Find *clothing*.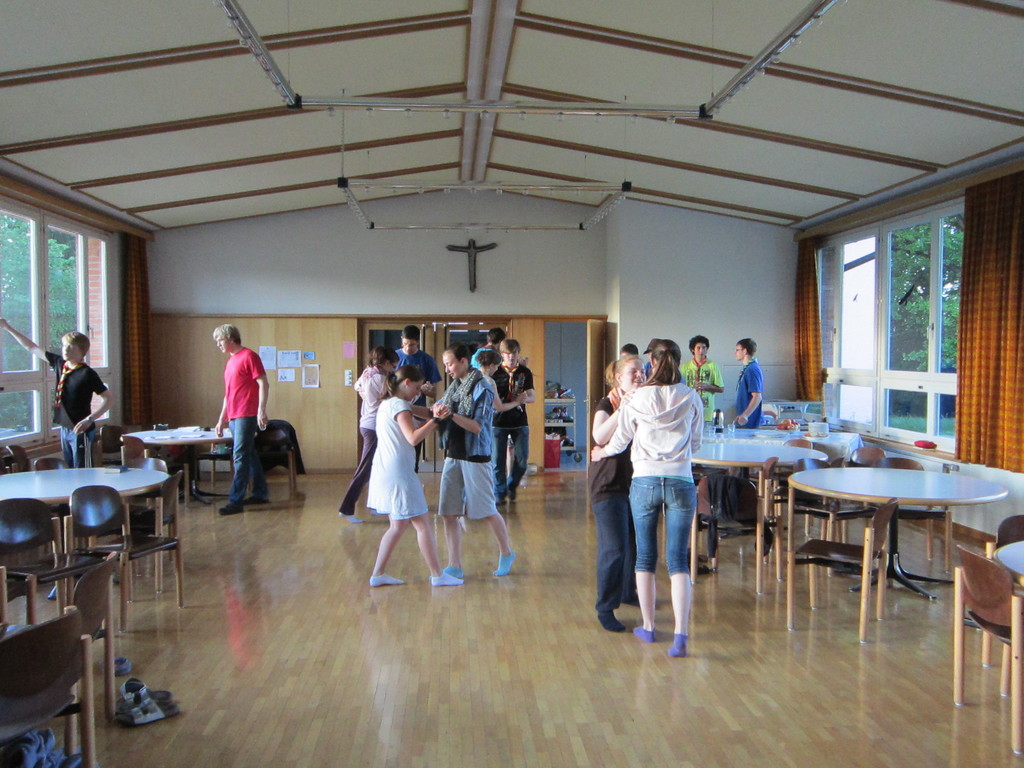
(left=587, top=385, right=640, bottom=626).
